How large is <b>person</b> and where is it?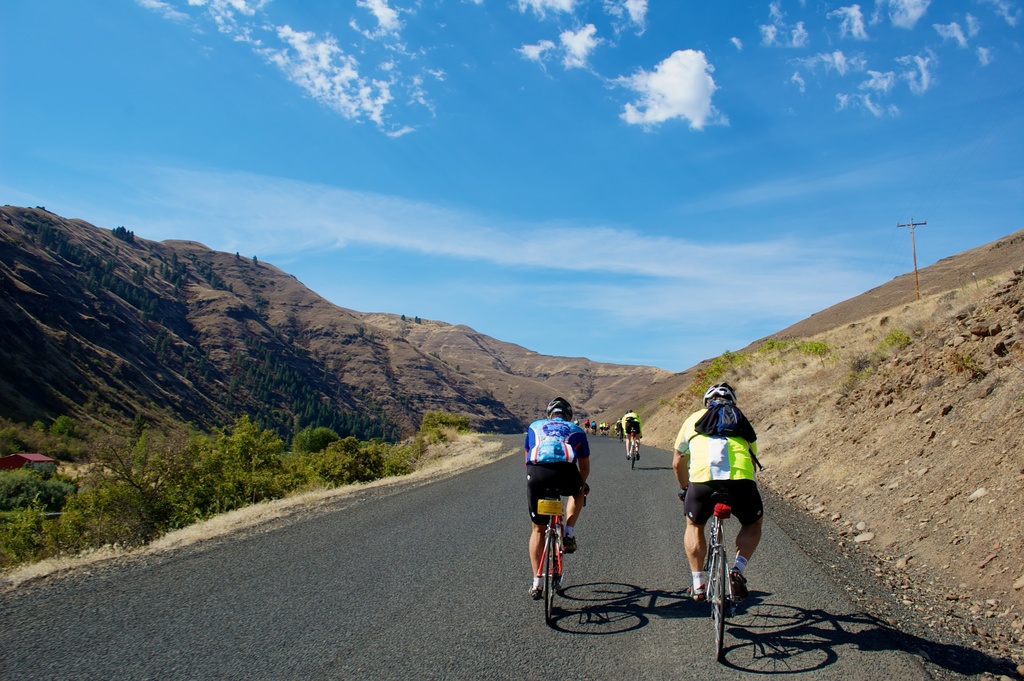
Bounding box: 671, 380, 764, 605.
